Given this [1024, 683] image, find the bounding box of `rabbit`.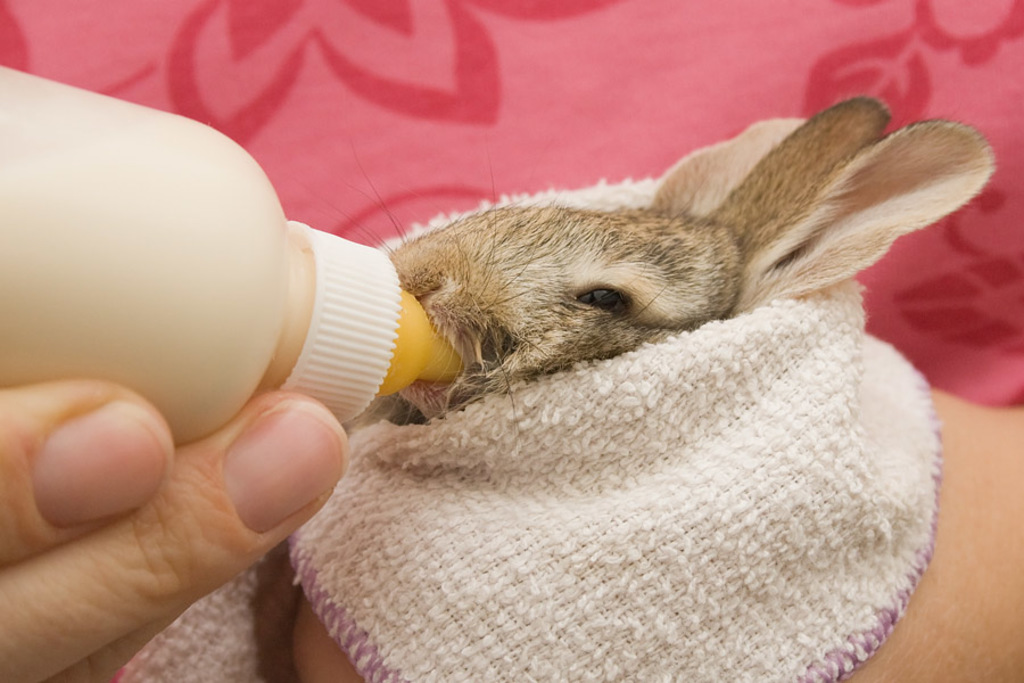
box(306, 94, 1001, 431).
